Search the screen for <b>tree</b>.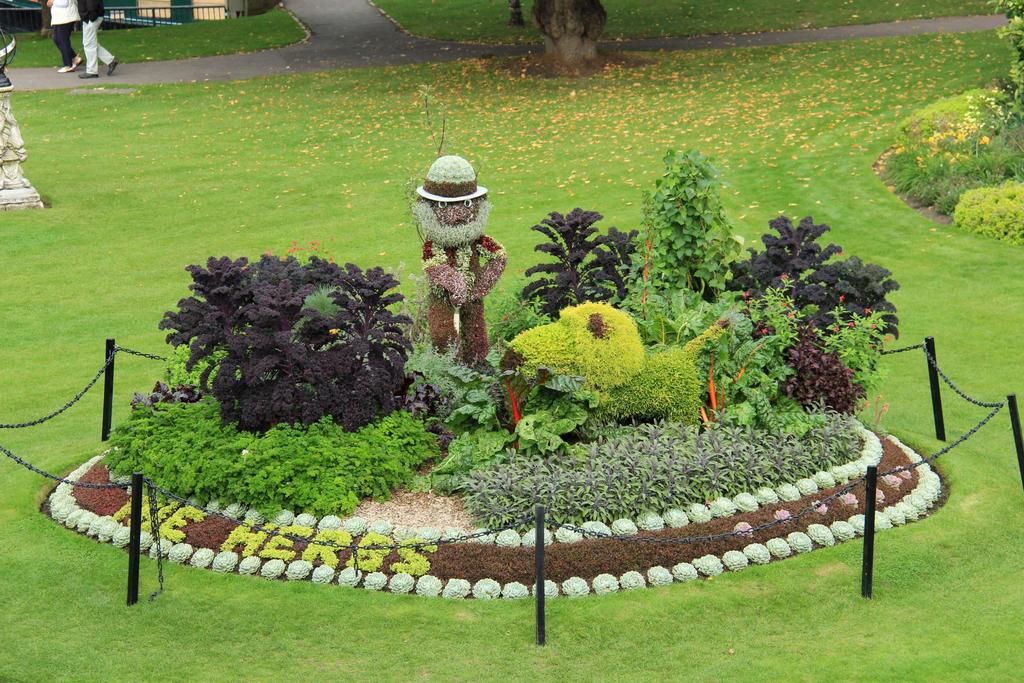
Found at x1=529, y1=0, x2=607, y2=65.
